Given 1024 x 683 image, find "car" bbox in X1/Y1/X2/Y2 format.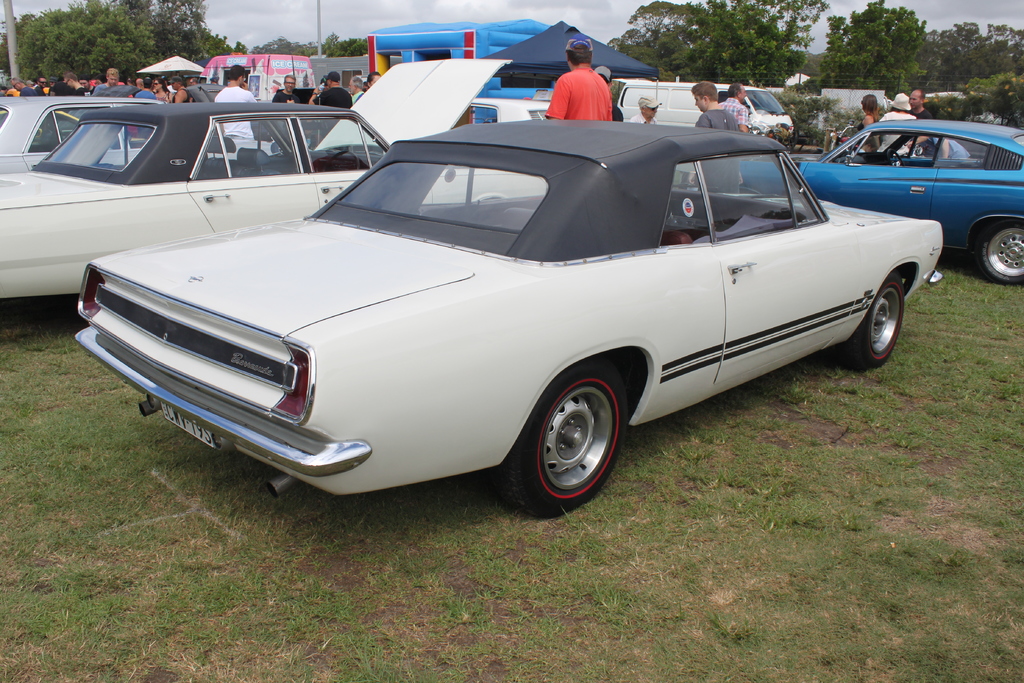
0/92/163/176.
